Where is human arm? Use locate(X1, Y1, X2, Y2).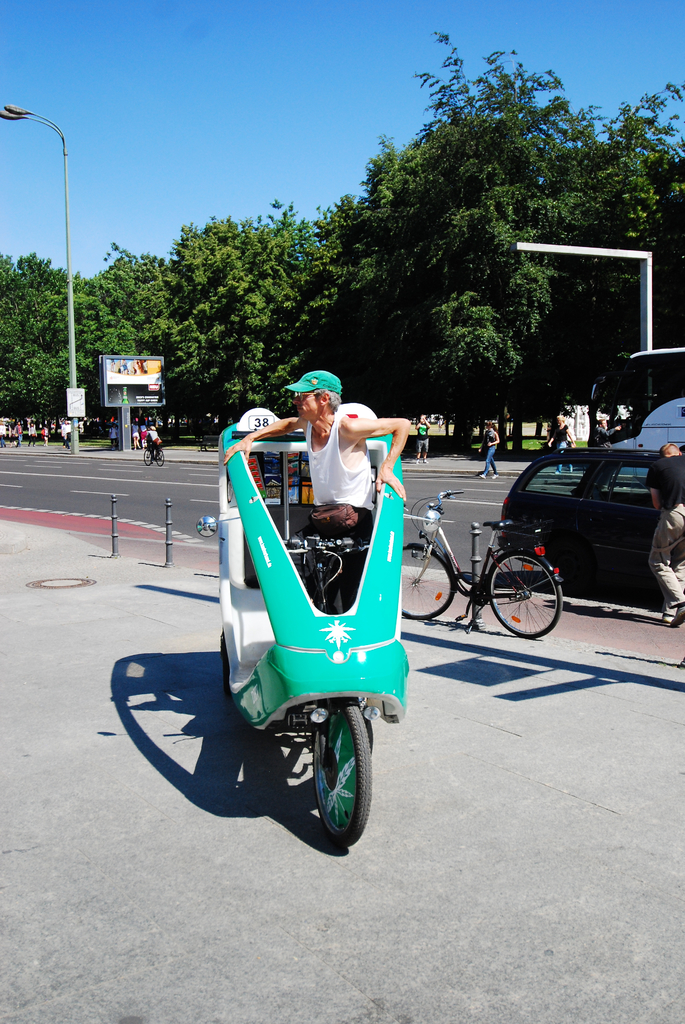
locate(43, 428, 44, 436).
